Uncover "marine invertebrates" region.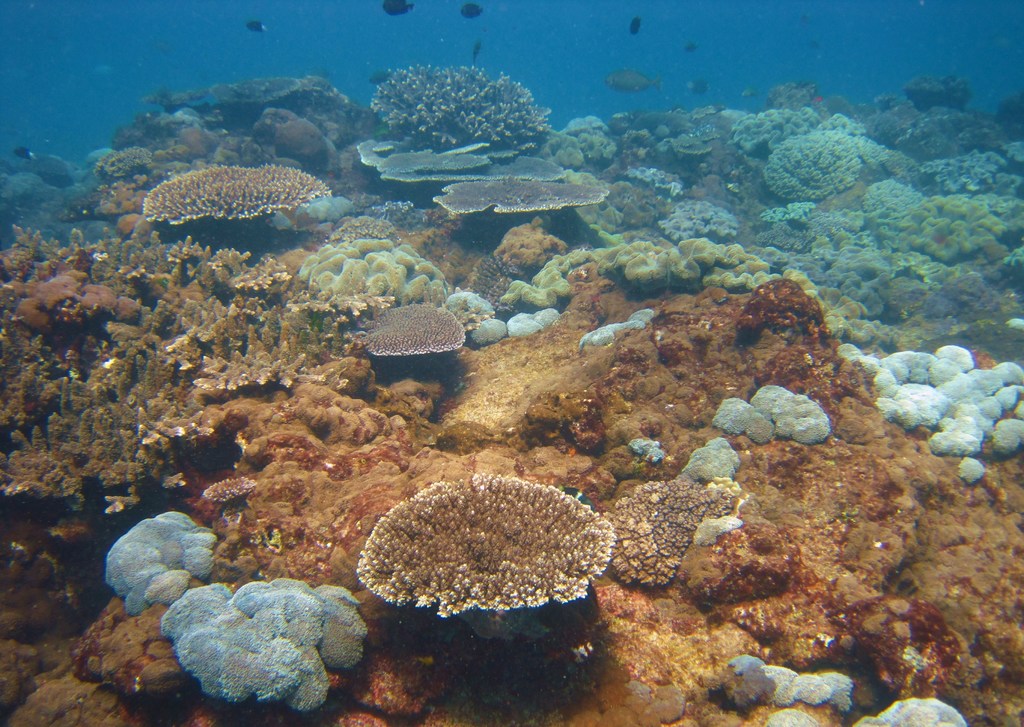
Uncovered: (703, 395, 787, 451).
